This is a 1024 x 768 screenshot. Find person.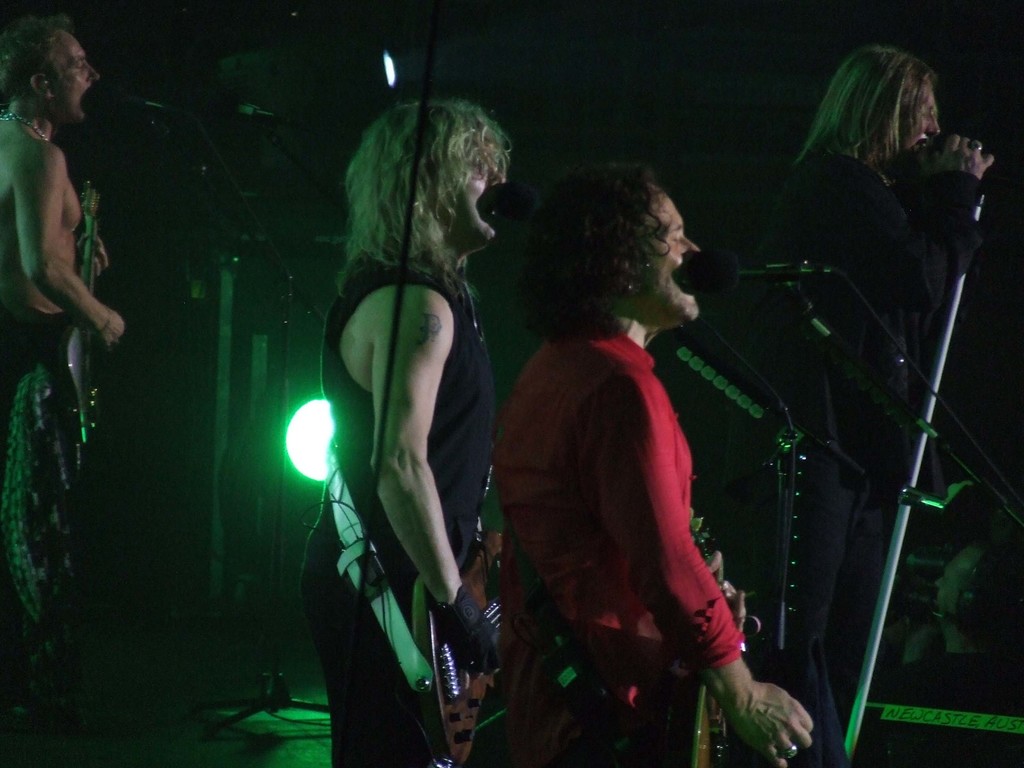
Bounding box: 765:44:999:613.
